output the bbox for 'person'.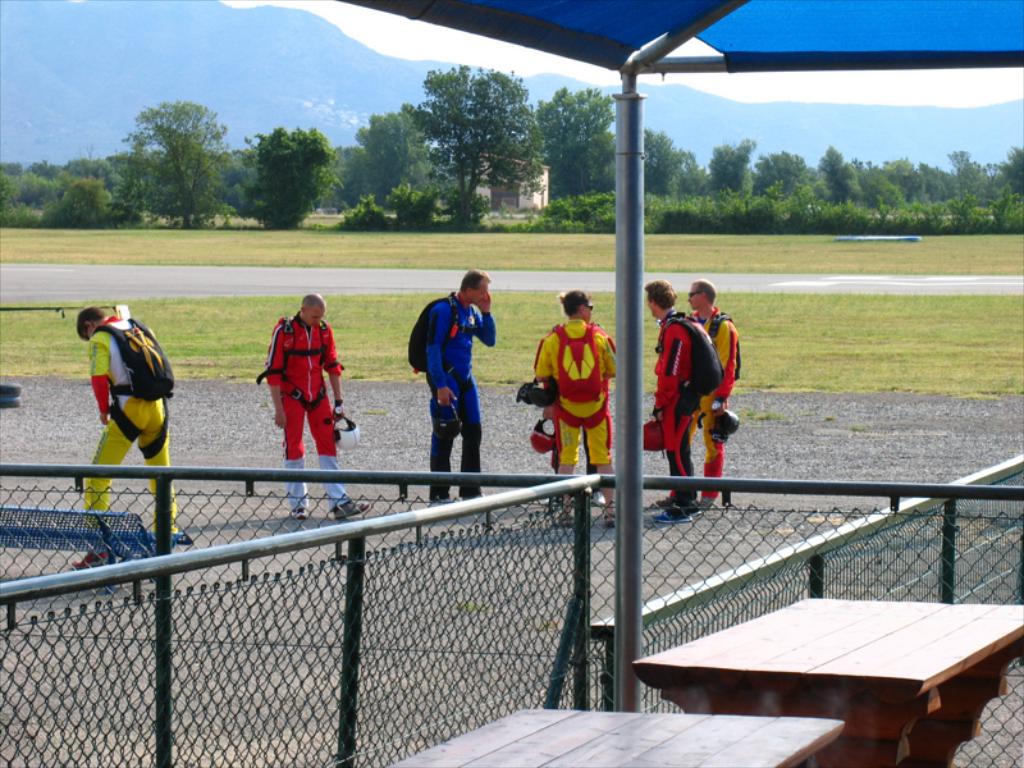
select_region(252, 296, 370, 526).
